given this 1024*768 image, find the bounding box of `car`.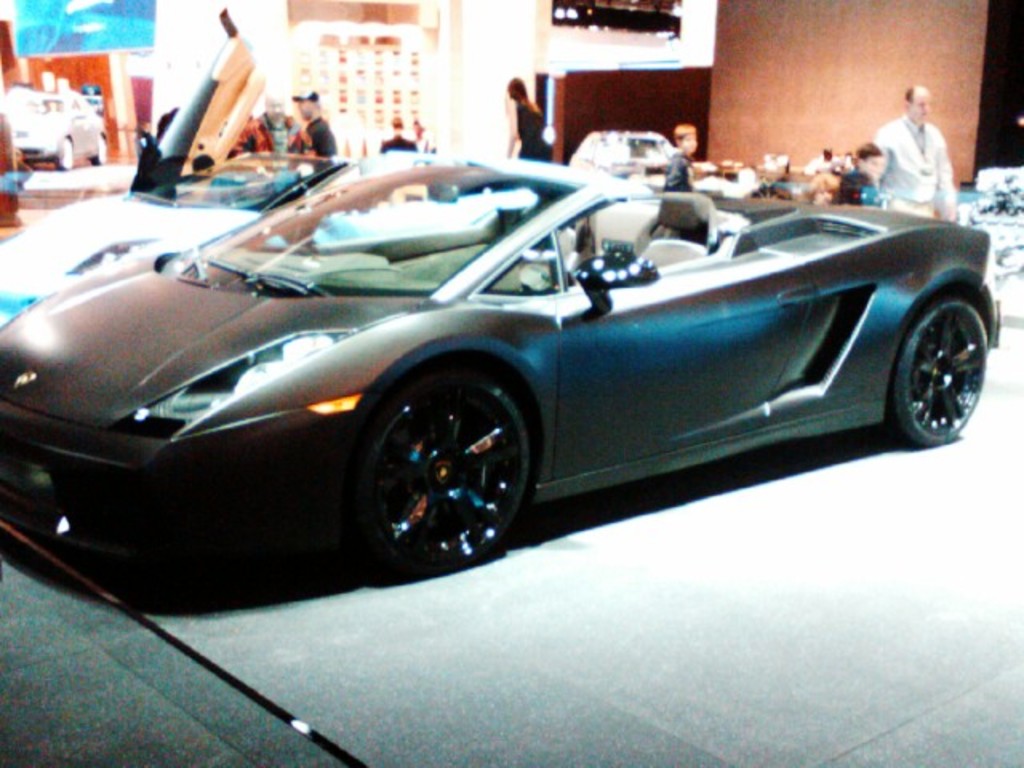
{"left": 0, "top": 131, "right": 986, "bottom": 606}.
